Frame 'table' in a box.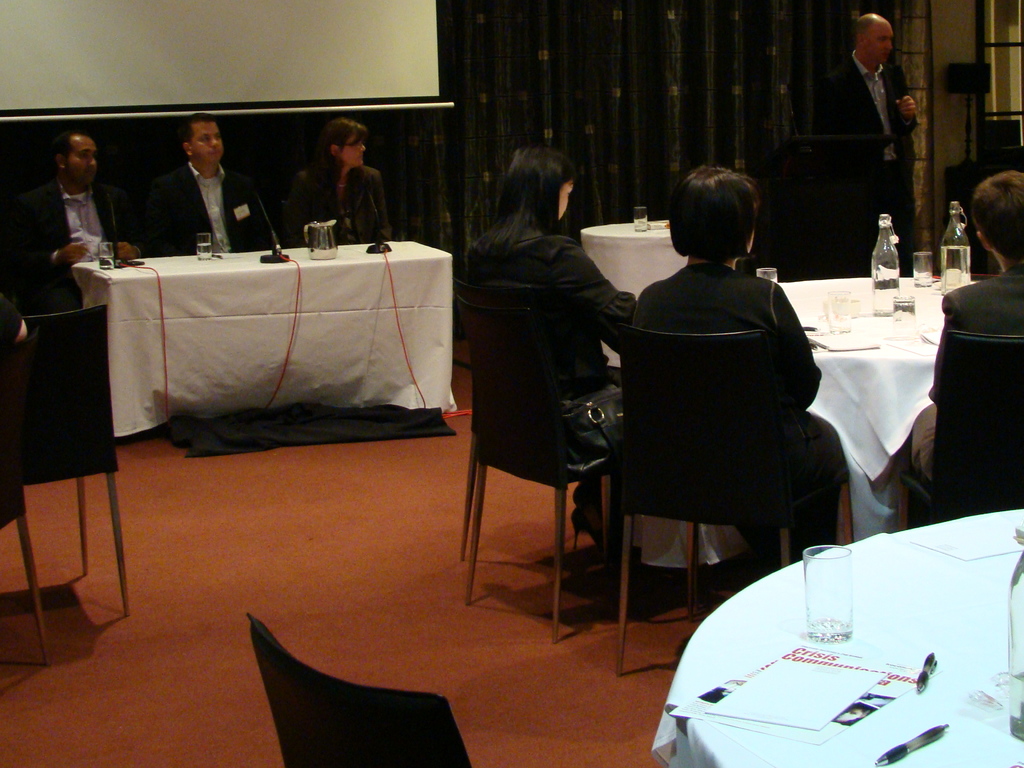
select_region(77, 239, 463, 435).
